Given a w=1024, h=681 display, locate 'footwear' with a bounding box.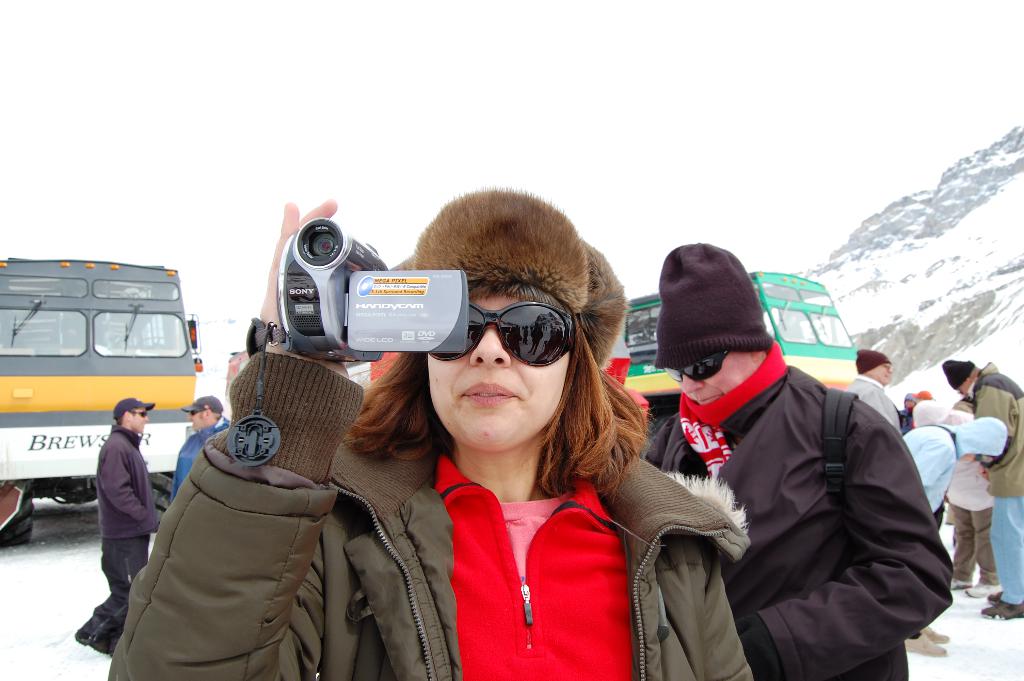
Located: l=918, t=623, r=948, b=641.
